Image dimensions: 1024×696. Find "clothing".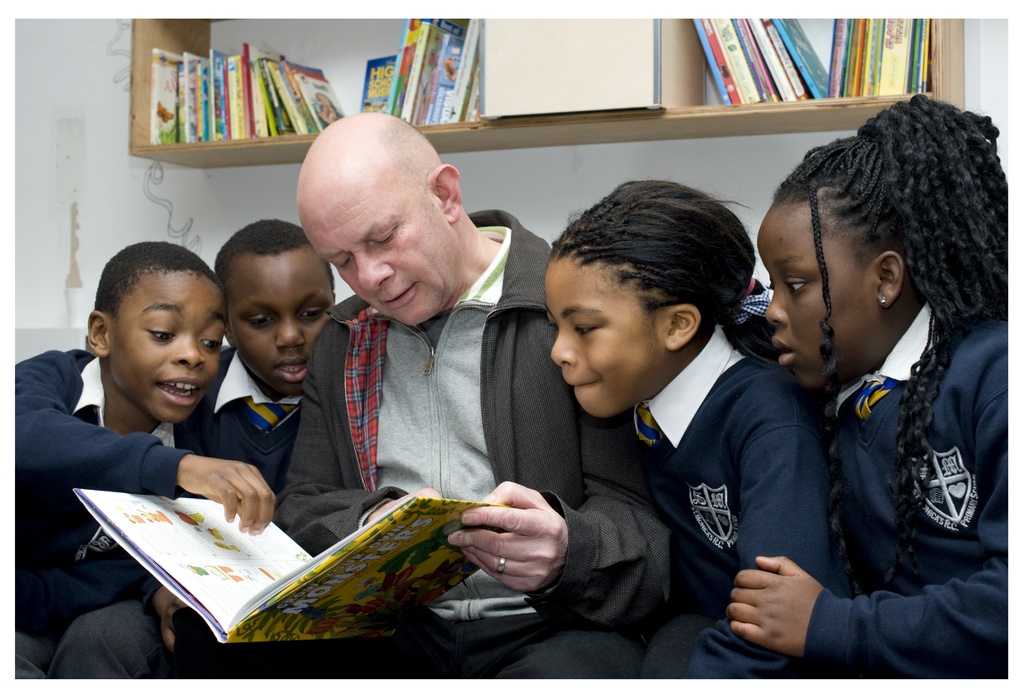
[225, 204, 672, 673].
